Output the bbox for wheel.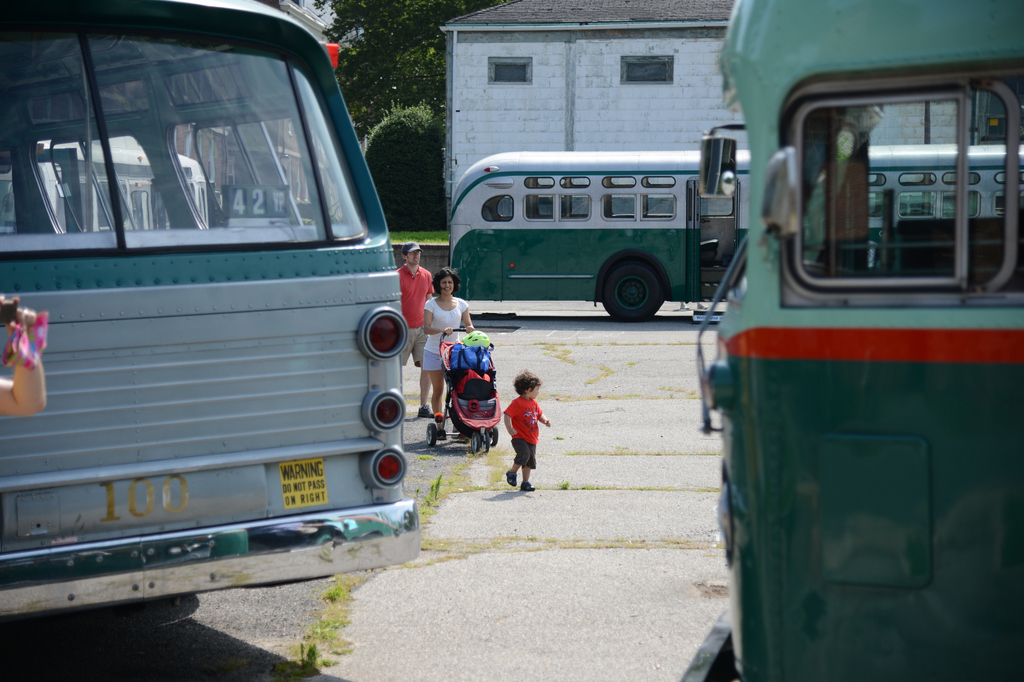
(x1=491, y1=425, x2=497, y2=443).
